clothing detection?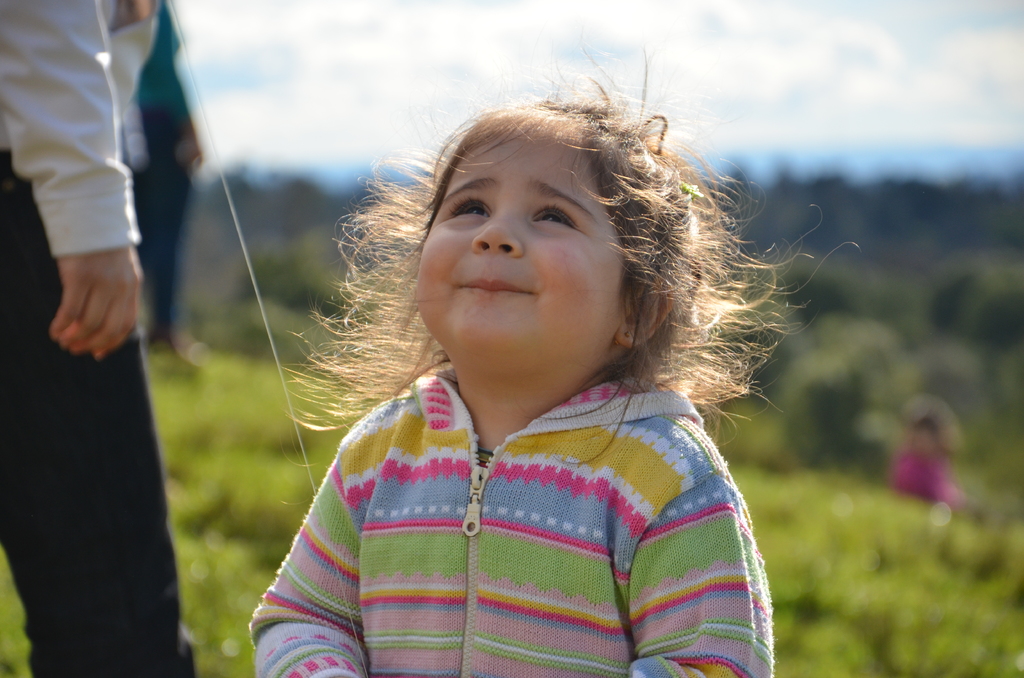
detection(244, 319, 770, 665)
